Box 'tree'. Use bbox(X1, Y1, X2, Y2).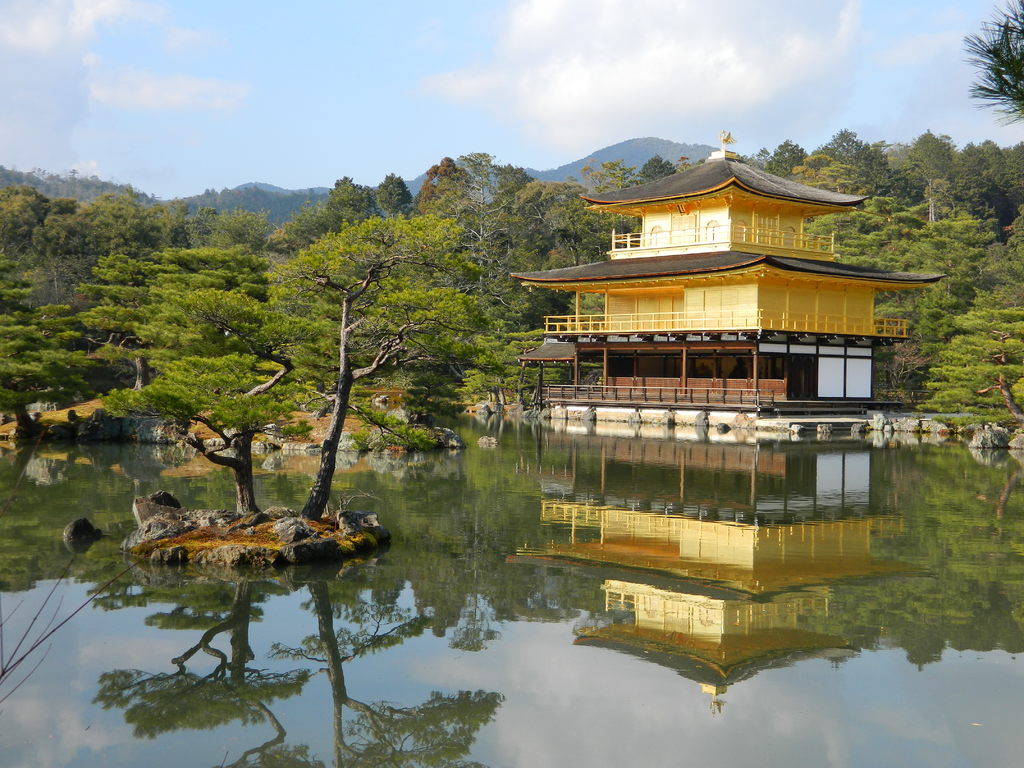
bbox(54, 244, 333, 522).
